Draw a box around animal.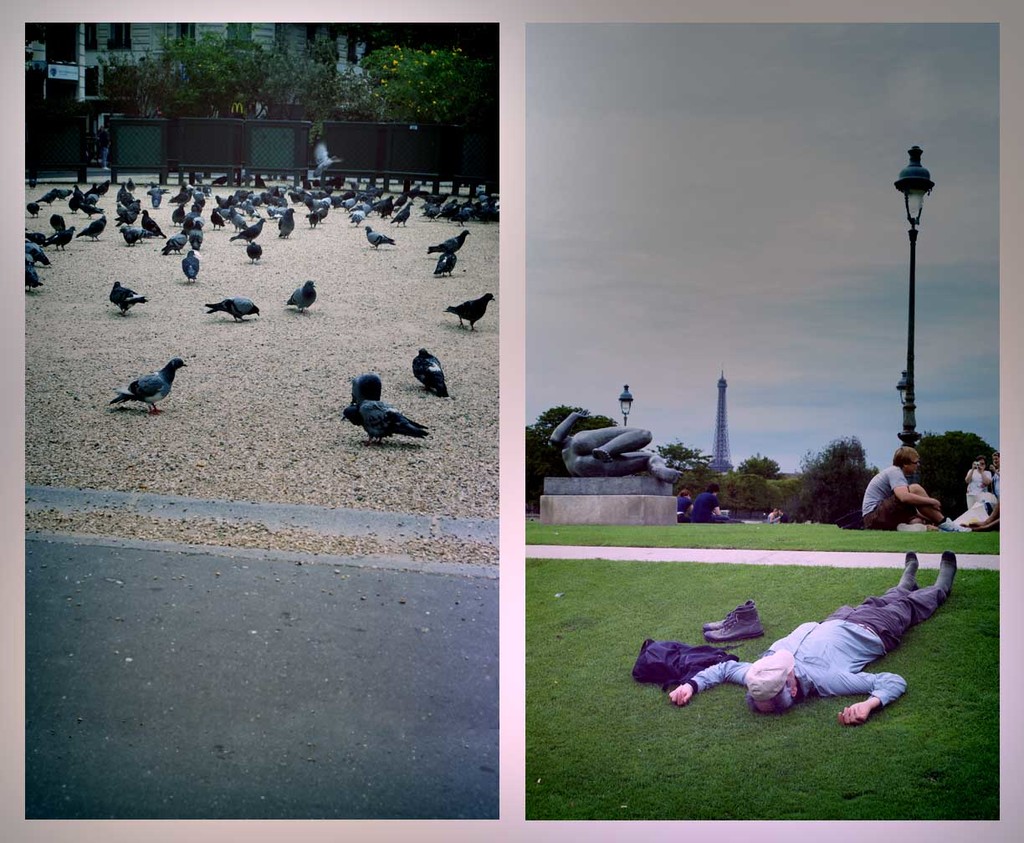
Rect(110, 353, 183, 414).
